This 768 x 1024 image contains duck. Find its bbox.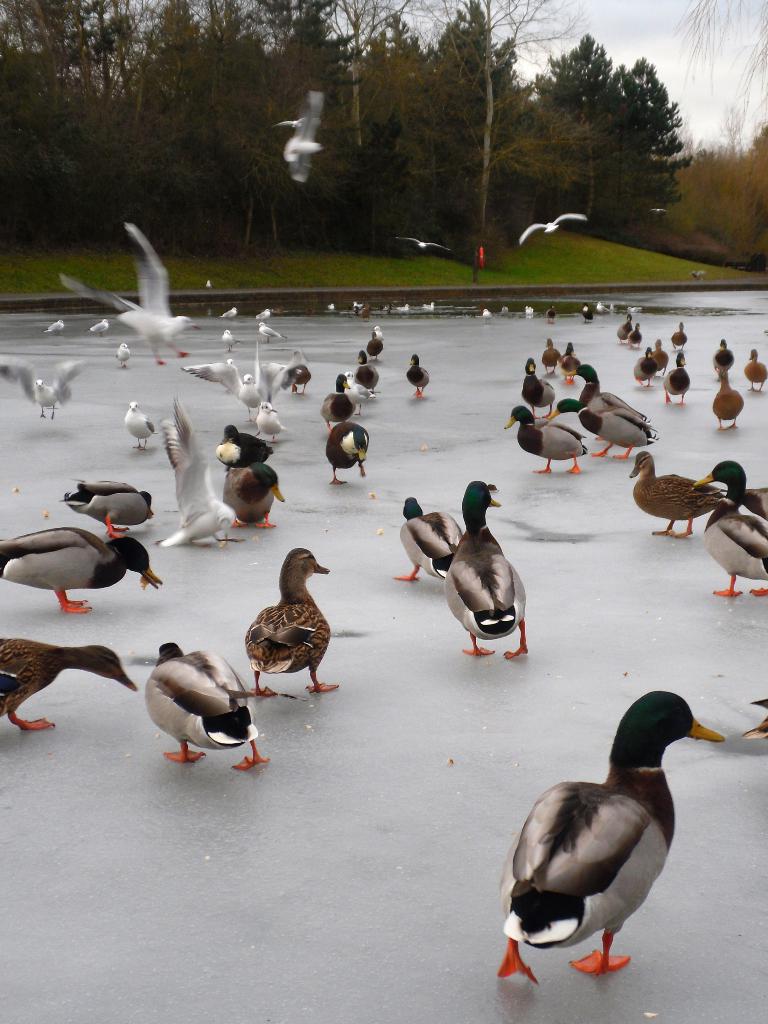
(x1=408, y1=356, x2=432, y2=399).
